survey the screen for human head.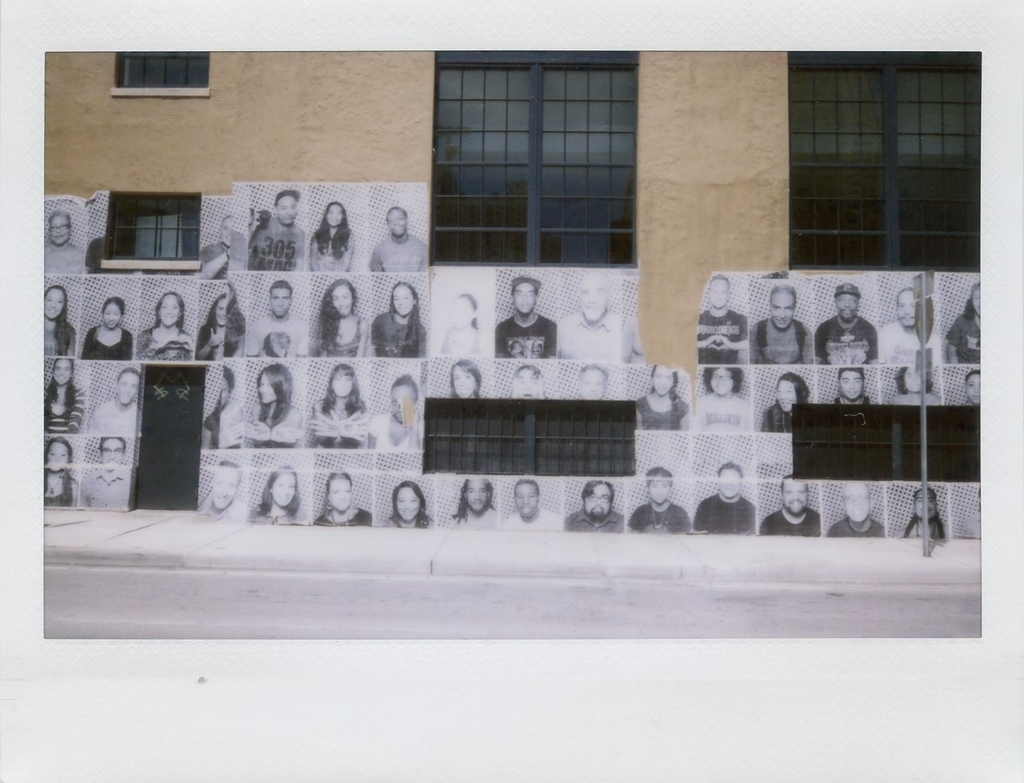
Survey found: {"x1": 712, "y1": 274, "x2": 730, "y2": 312}.
